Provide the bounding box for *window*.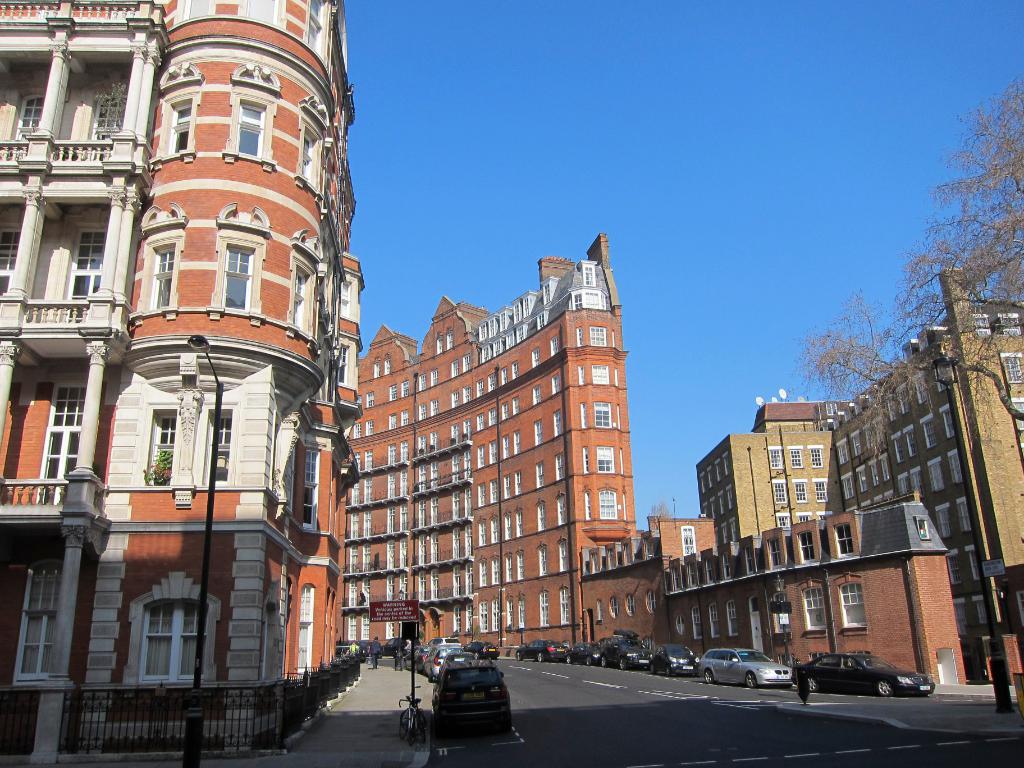
box=[481, 342, 489, 361].
